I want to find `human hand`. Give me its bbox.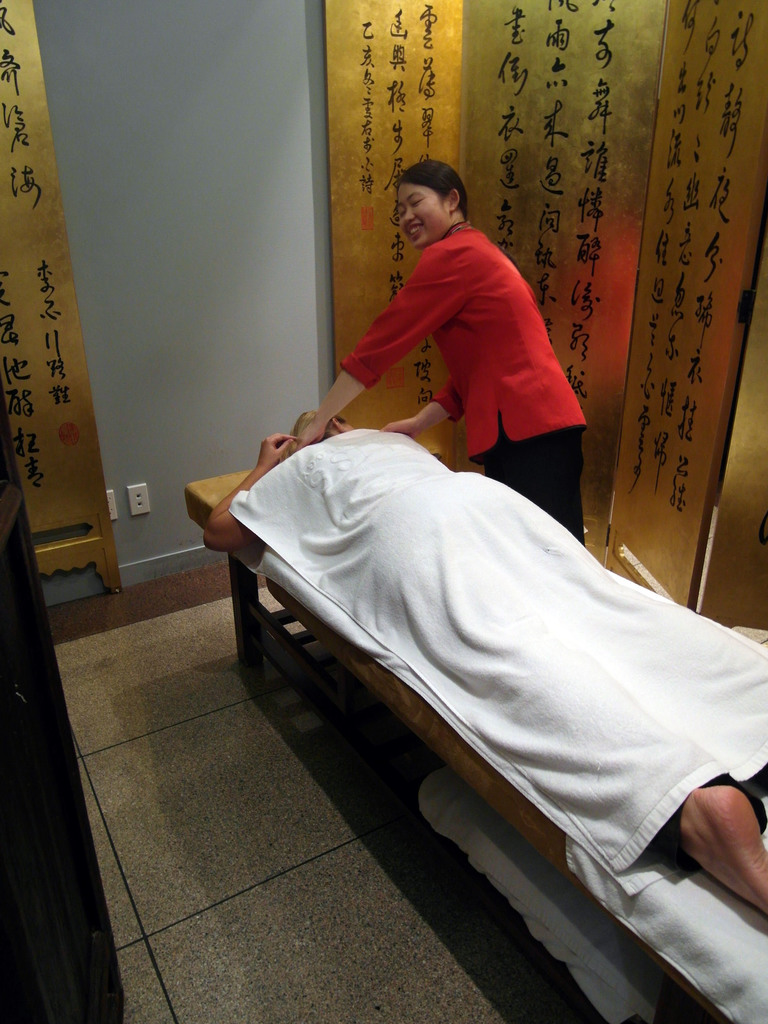
[258,432,298,465].
